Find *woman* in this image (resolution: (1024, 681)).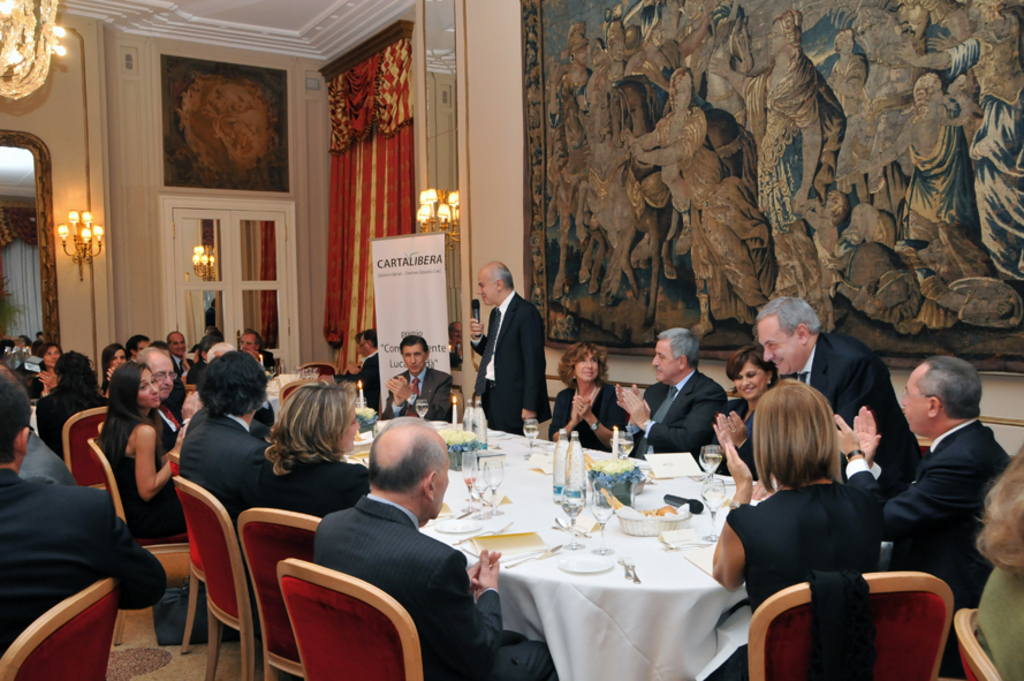
bbox(720, 383, 879, 669).
